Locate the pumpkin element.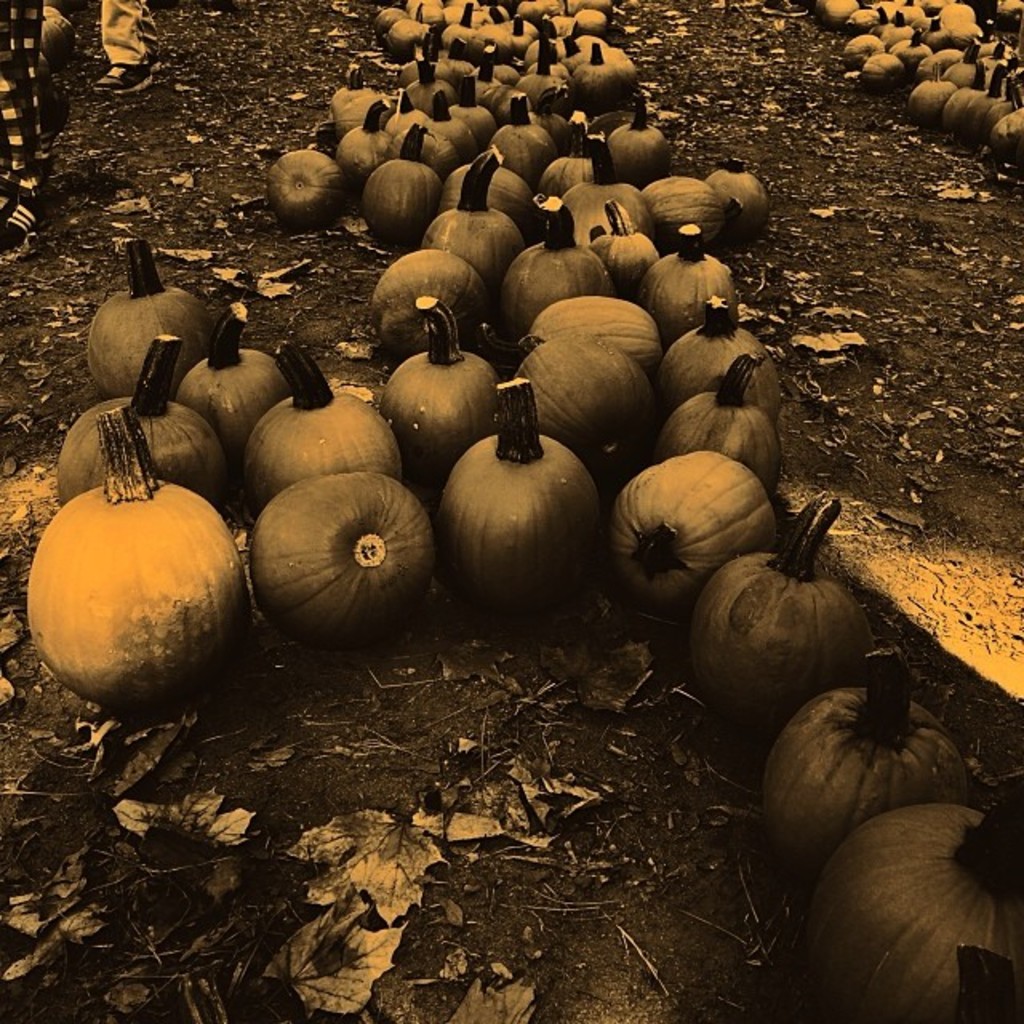
Element bbox: left=805, top=773, right=1022, bottom=1022.
